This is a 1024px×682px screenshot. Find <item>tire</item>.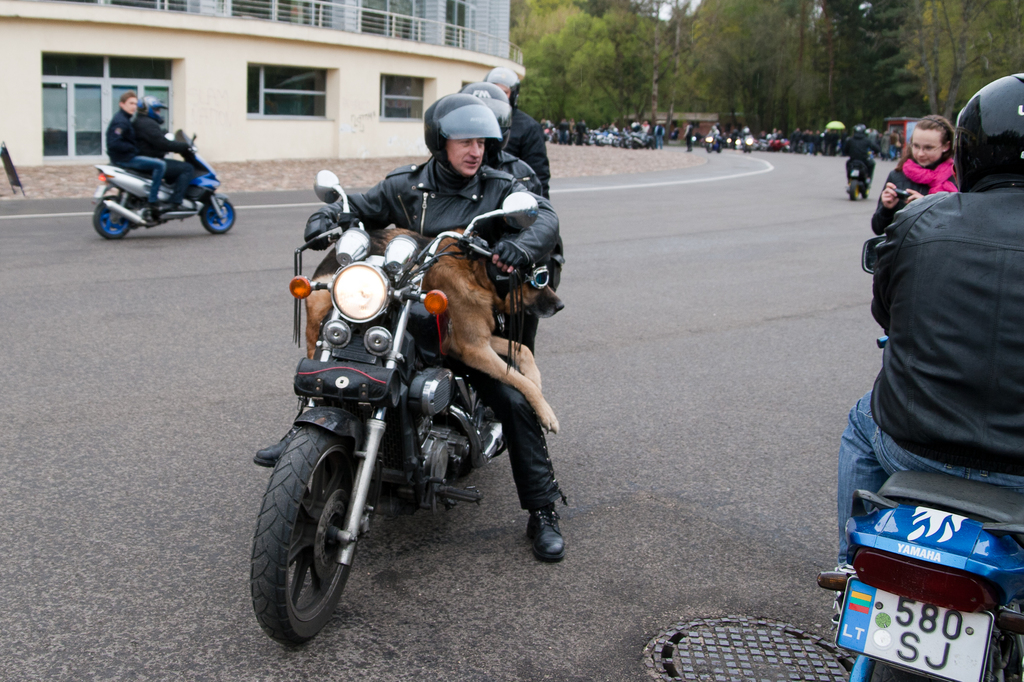
Bounding box: crop(94, 196, 131, 241).
